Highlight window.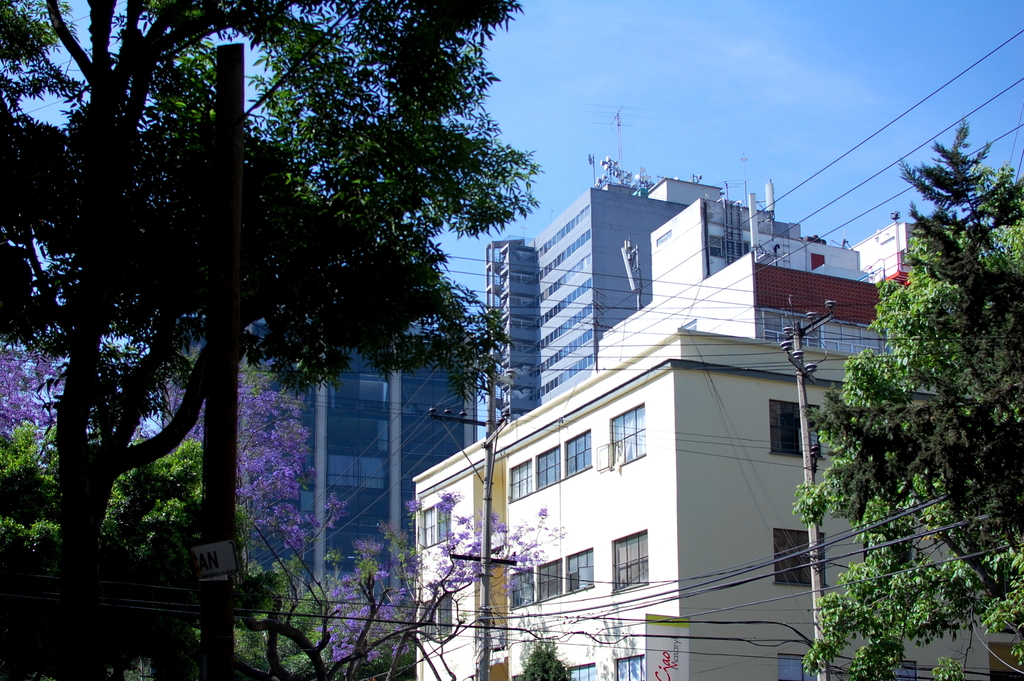
Highlighted region: (507, 566, 533, 611).
